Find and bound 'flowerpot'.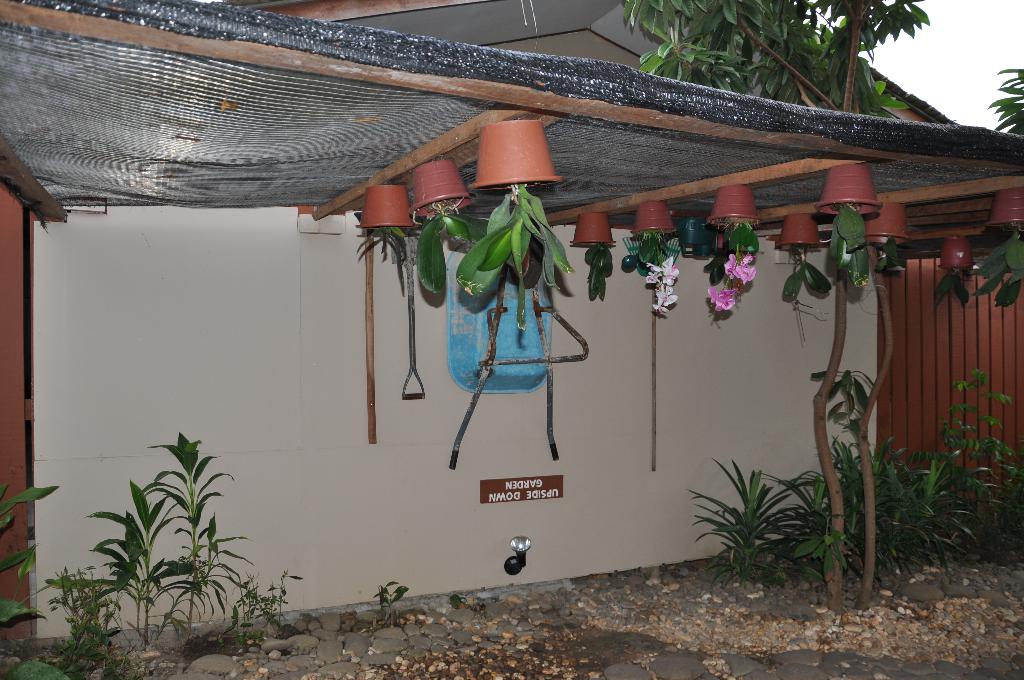
Bound: <region>568, 210, 621, 250</region>.
